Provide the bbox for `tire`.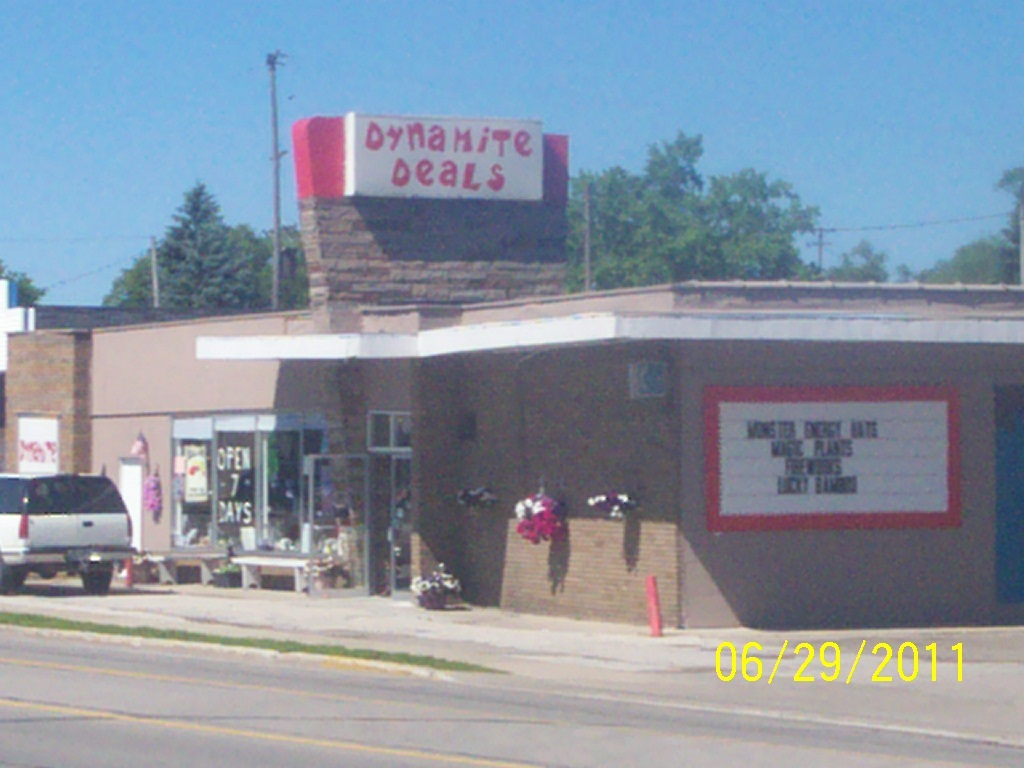
pyautogui.locateOnScreen(81, 565, 110, 593).
